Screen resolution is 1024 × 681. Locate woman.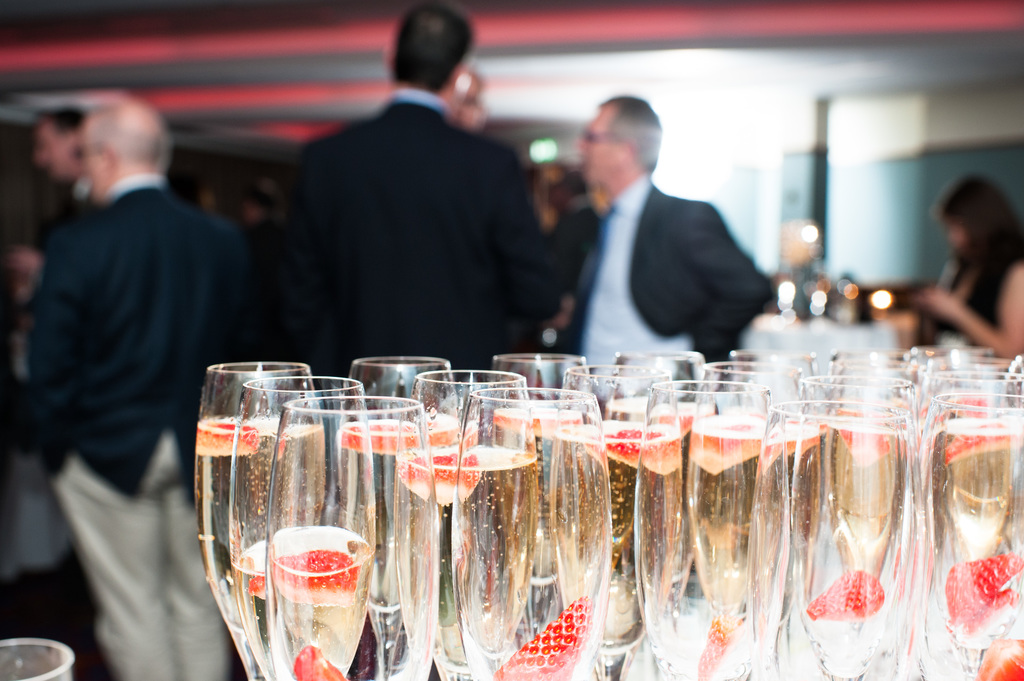
<bbox>895, 166, 1023, 359</bbox>.
